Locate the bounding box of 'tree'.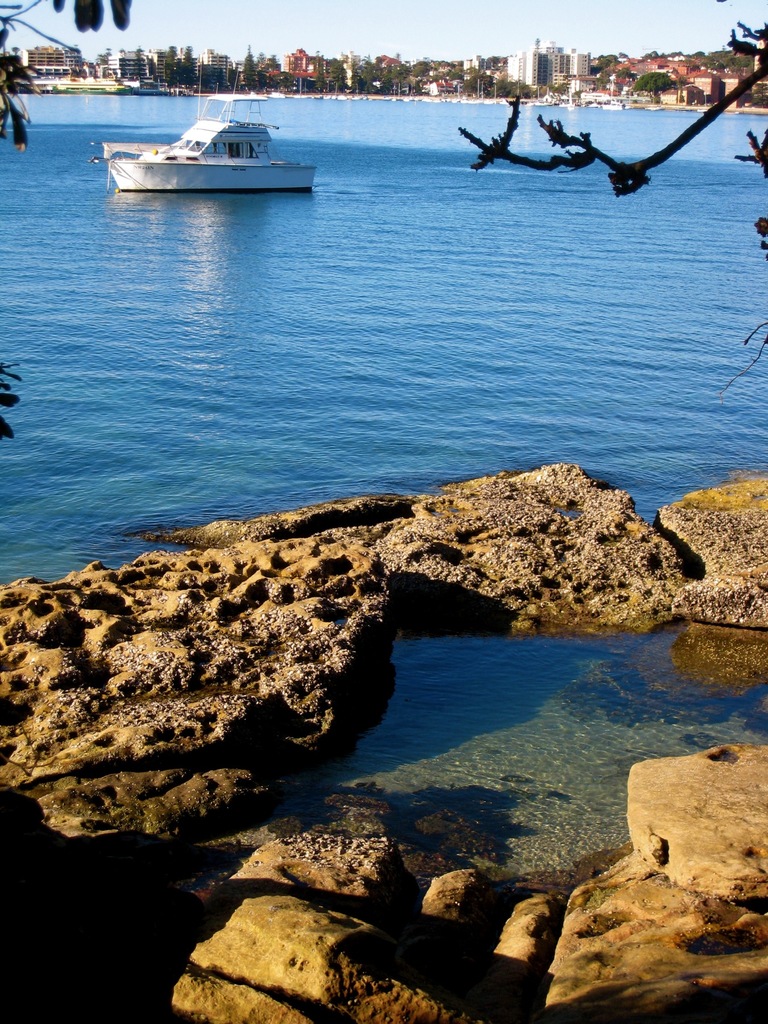
Bounding box: 613, 65, 630, 77.
